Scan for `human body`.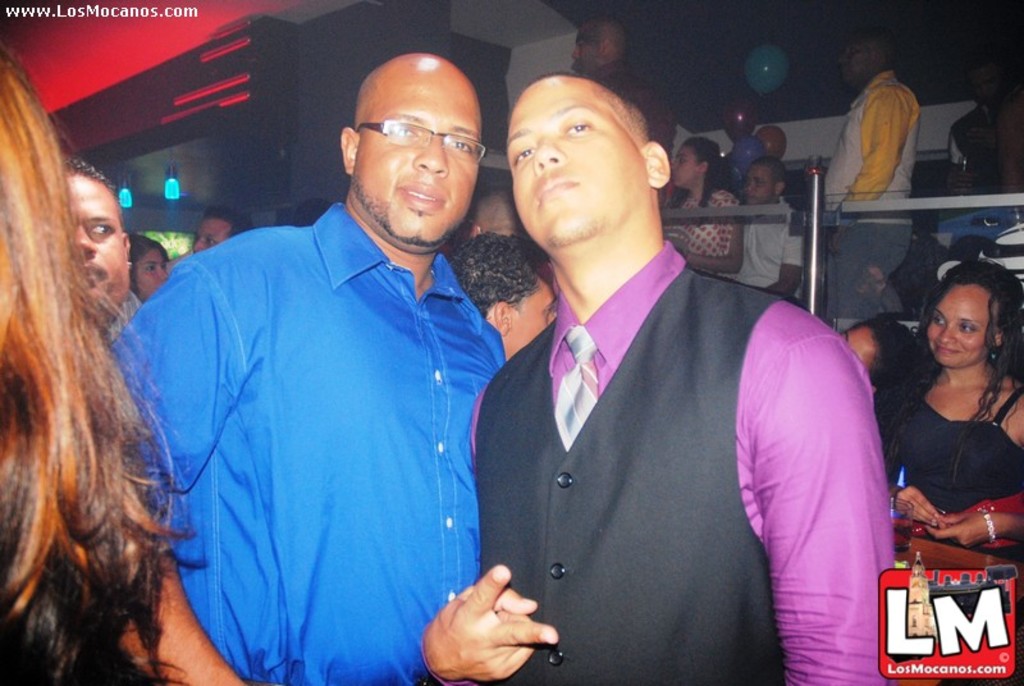
Scan result: (718,206,822,303).
